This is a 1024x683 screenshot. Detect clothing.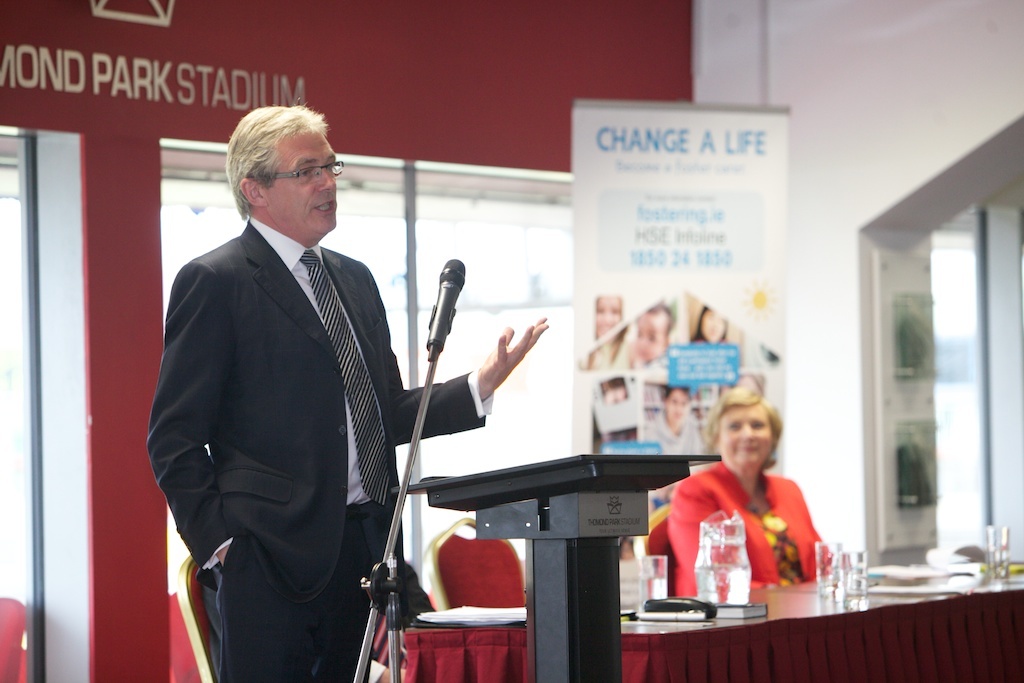
Rect(152, 221, 494, 682).
